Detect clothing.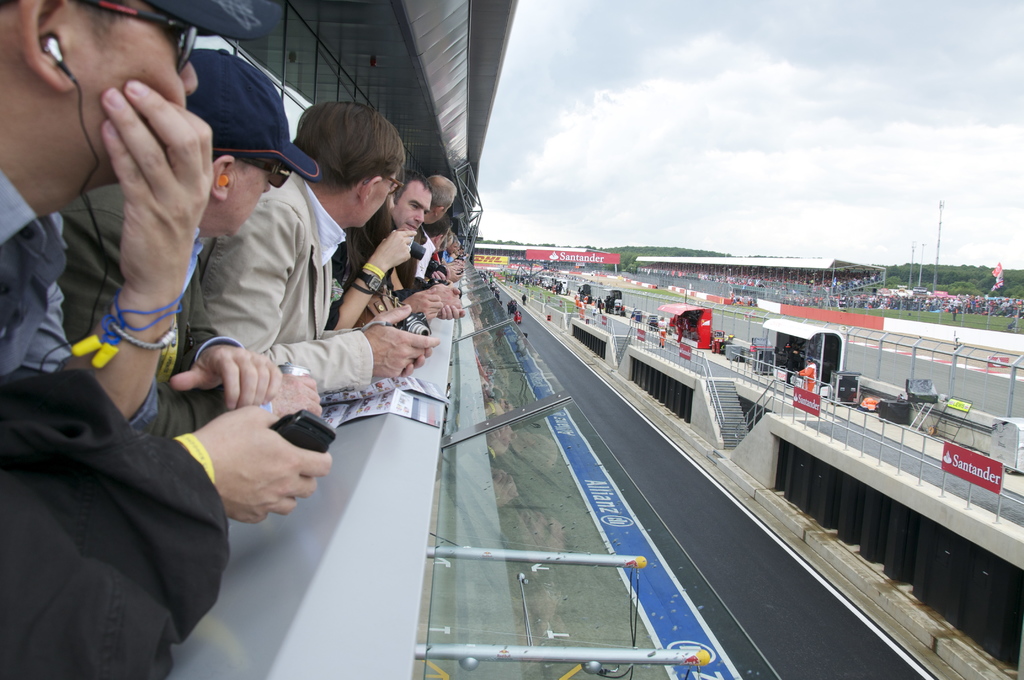
Detected at 0,169,231,679.
